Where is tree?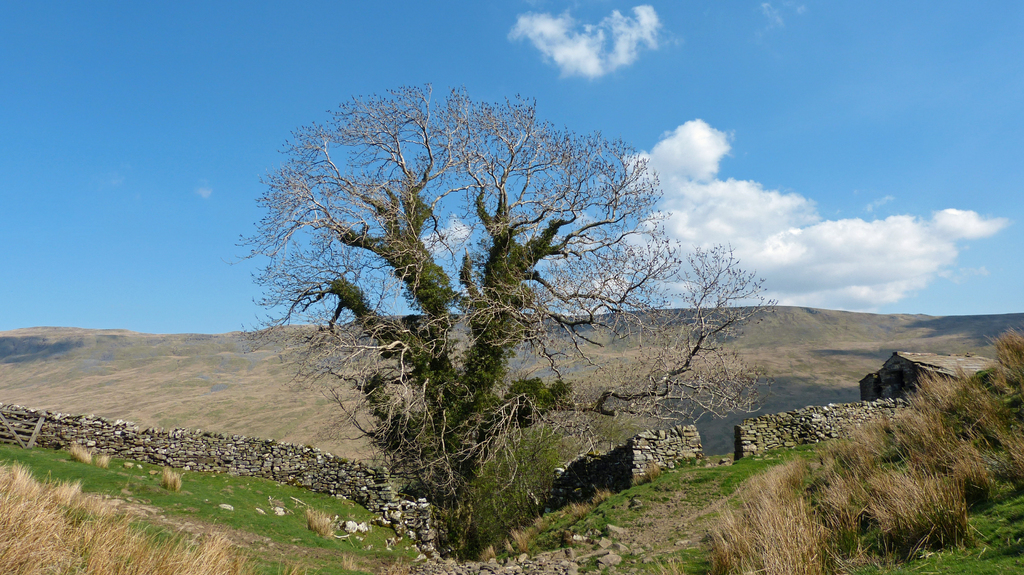
l=221, t=79, r=779, b=562.
